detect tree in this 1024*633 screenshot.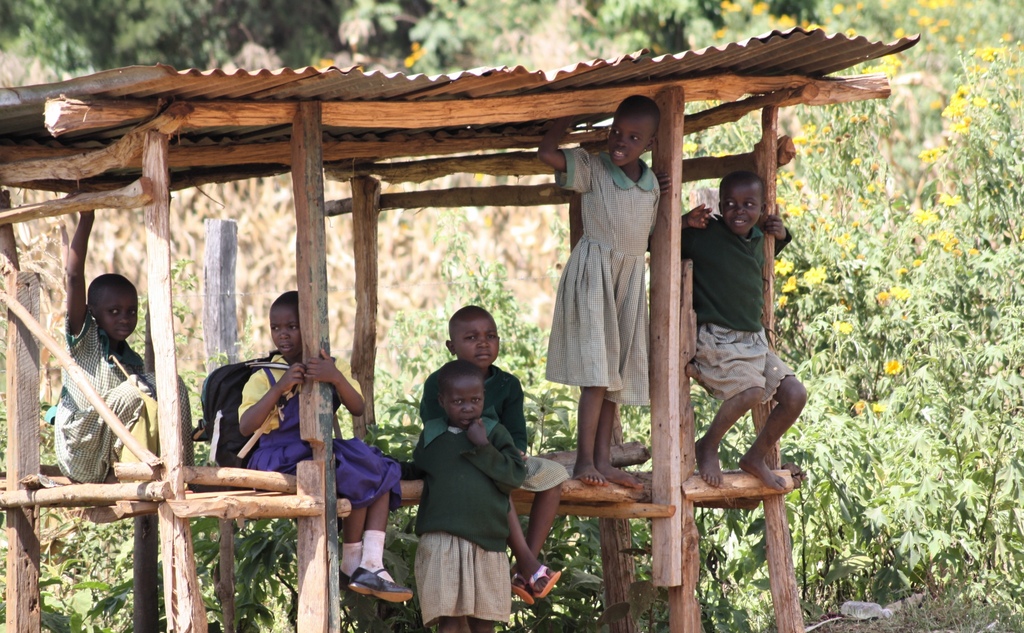
Detection: [8,0,358,70].
